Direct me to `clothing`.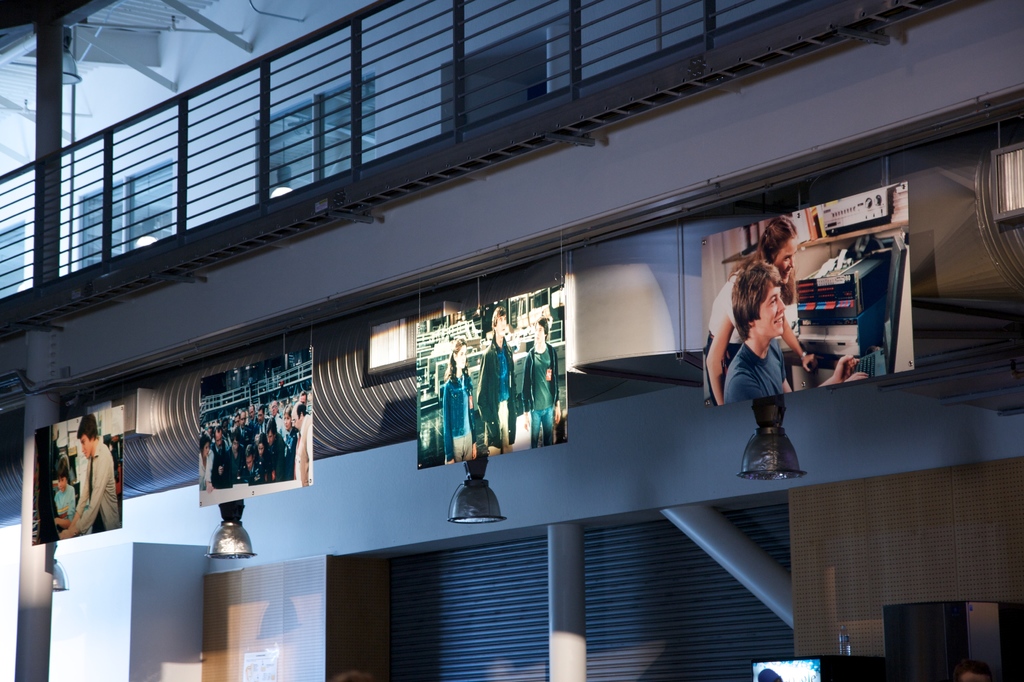
Direction: left=701, top=254, right=790, bottom=398.
